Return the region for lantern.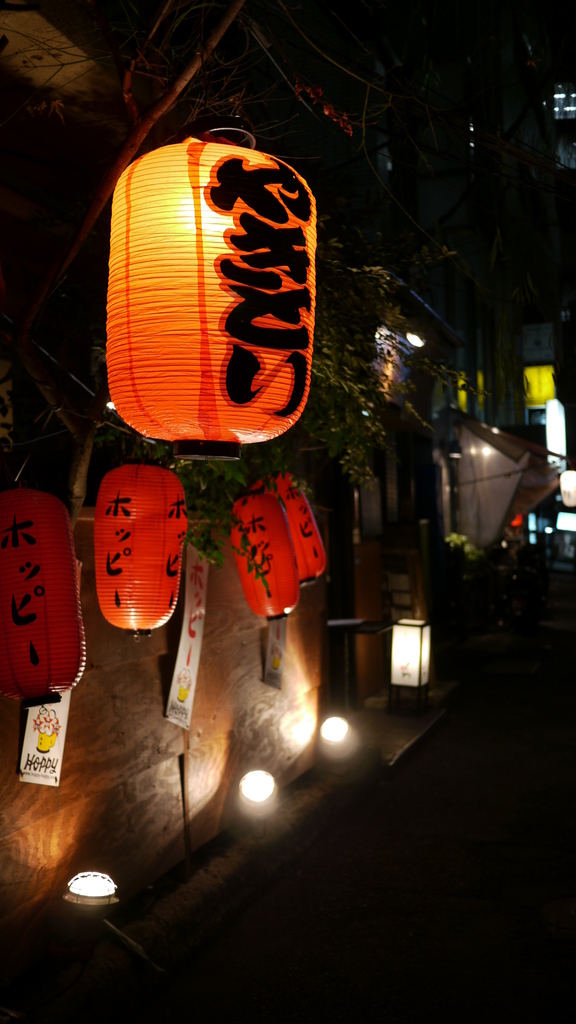
251, 463, 326, 579.
